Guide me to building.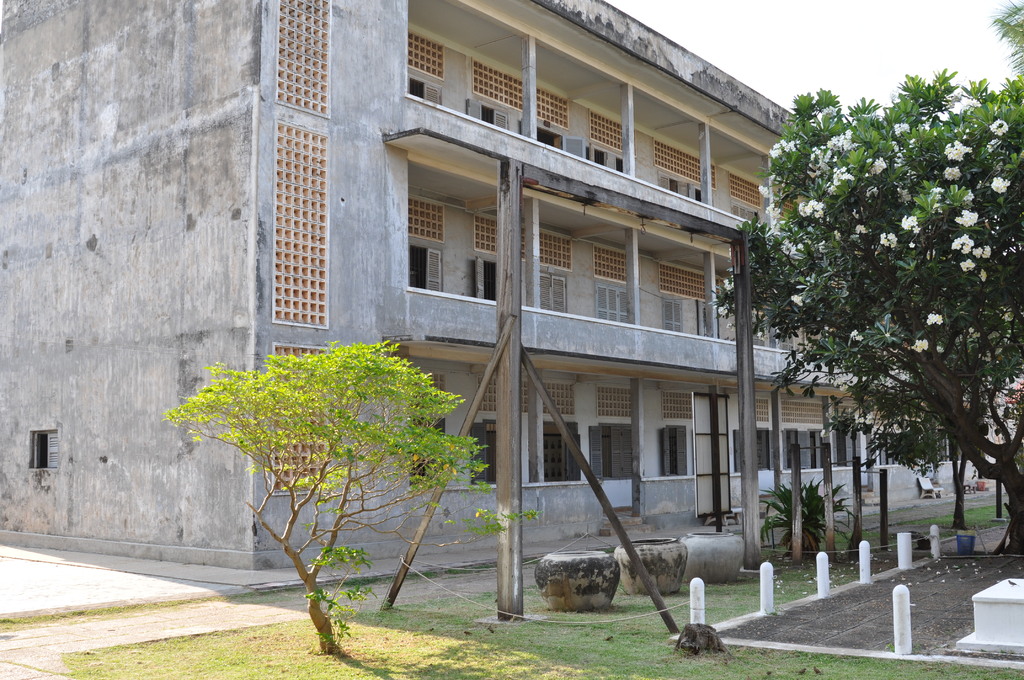
Guidance: <box>0,0,1000,571</box>.
